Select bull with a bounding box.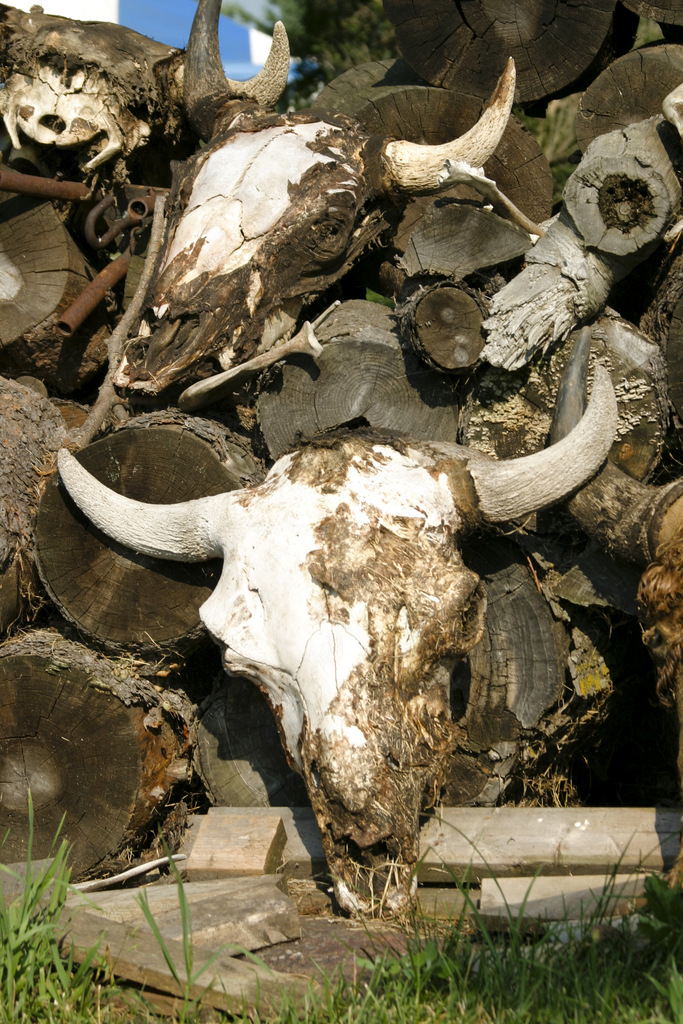
<bbox>0, 12, 294, 169</bbox>.
